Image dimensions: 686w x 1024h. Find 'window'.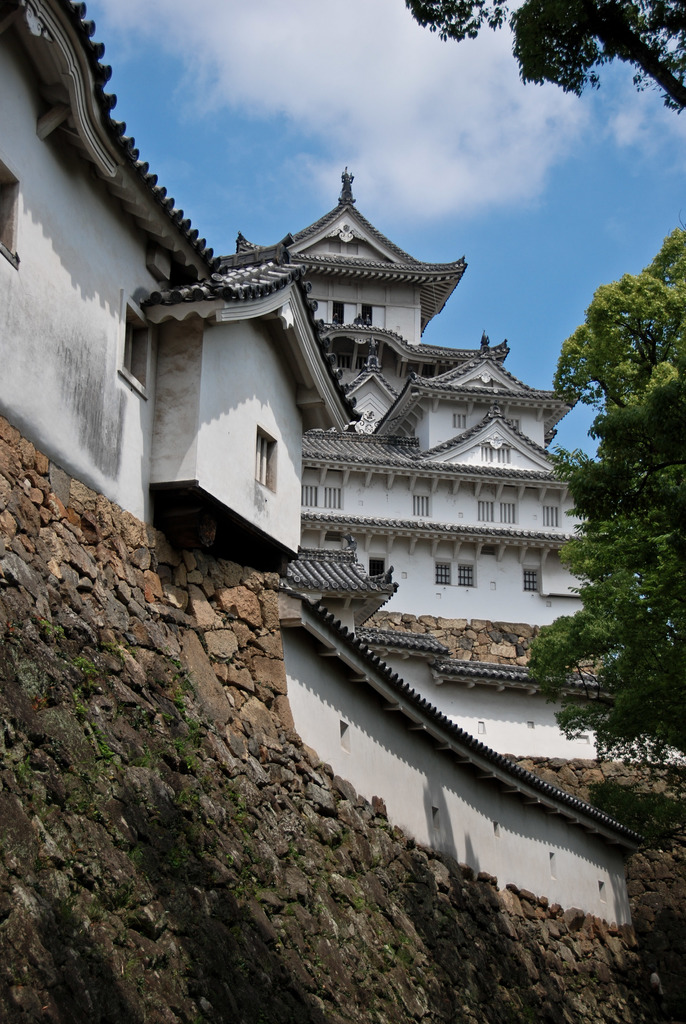
bbox(435, 563, 449, 585).
